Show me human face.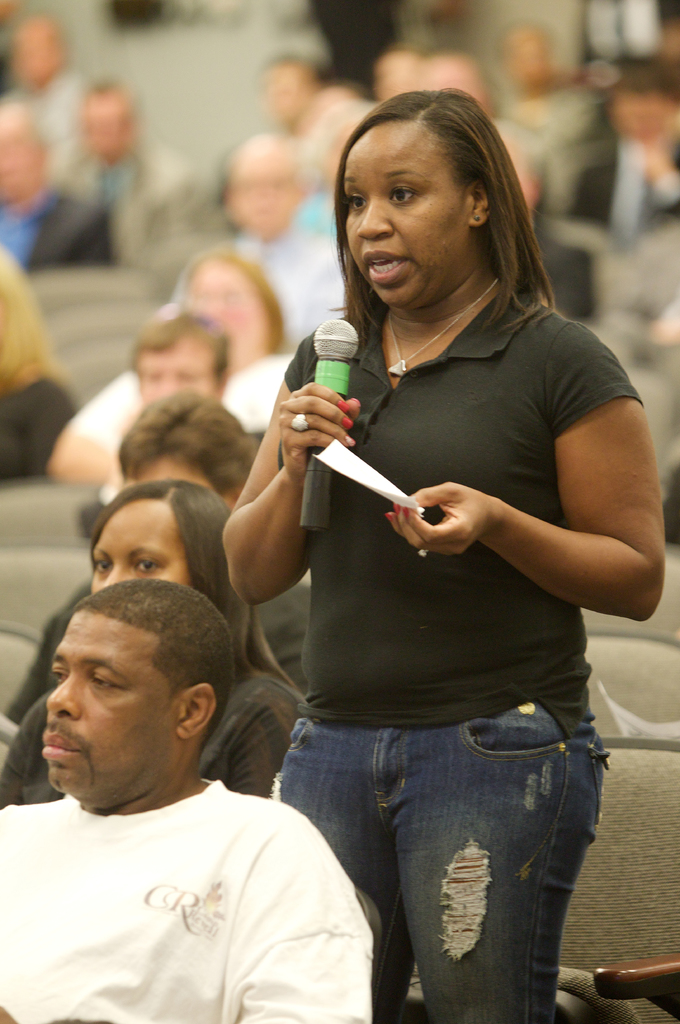
human face is here: (x1=415, y1=54, x2=482, y2=106).
